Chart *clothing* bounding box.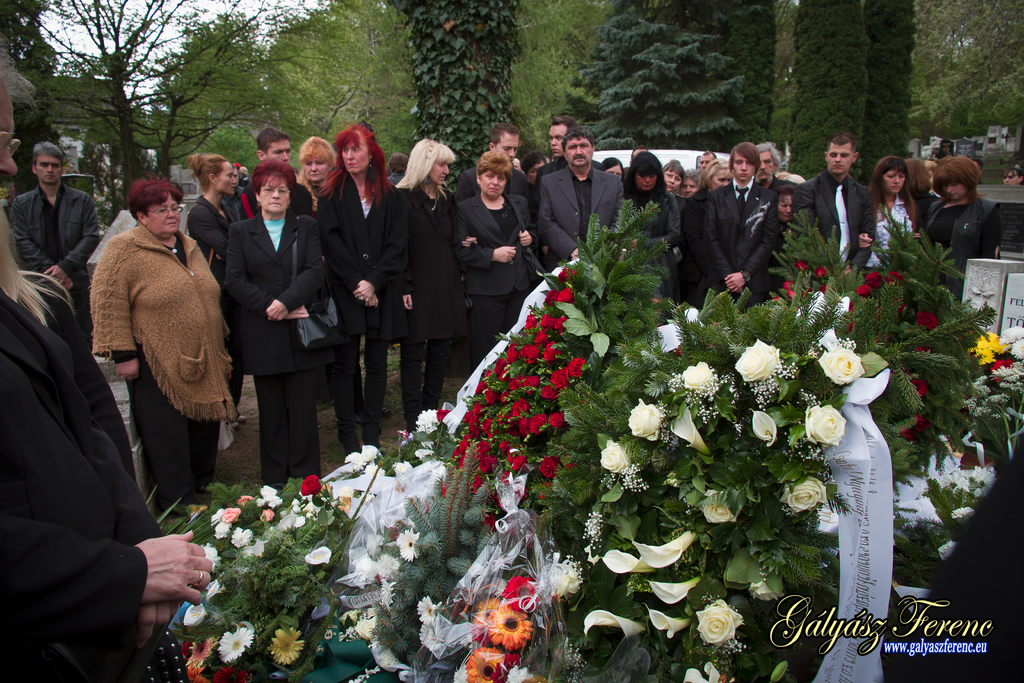
Charted: rect(675, 193, 717, 308).
